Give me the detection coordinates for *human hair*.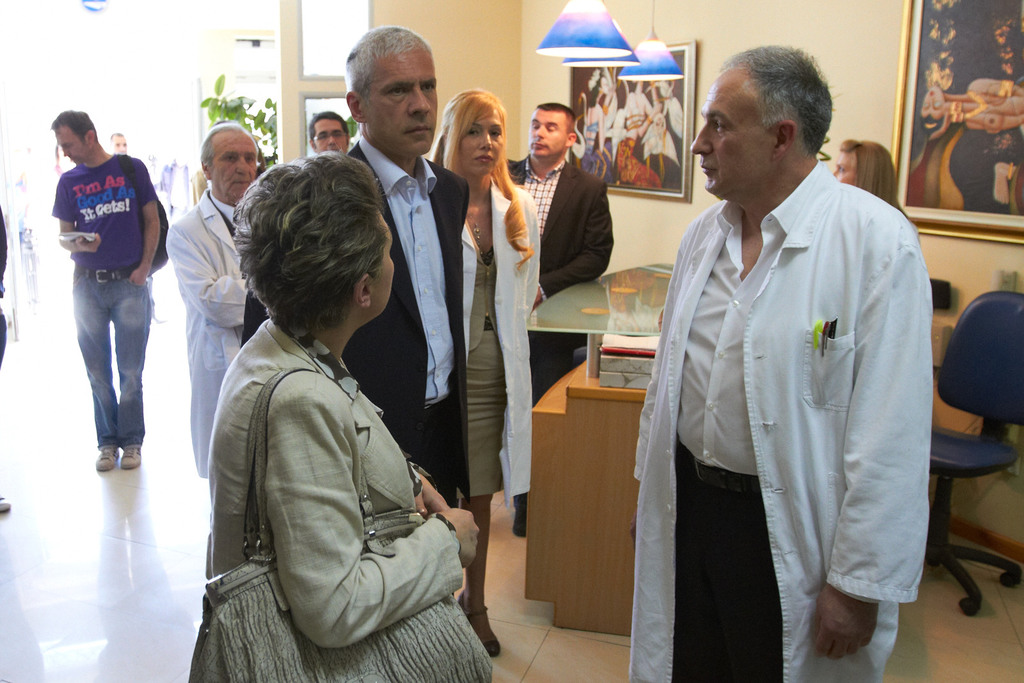
{"left": 717, "top": 44, "right": 841, "bottom": 161}.
